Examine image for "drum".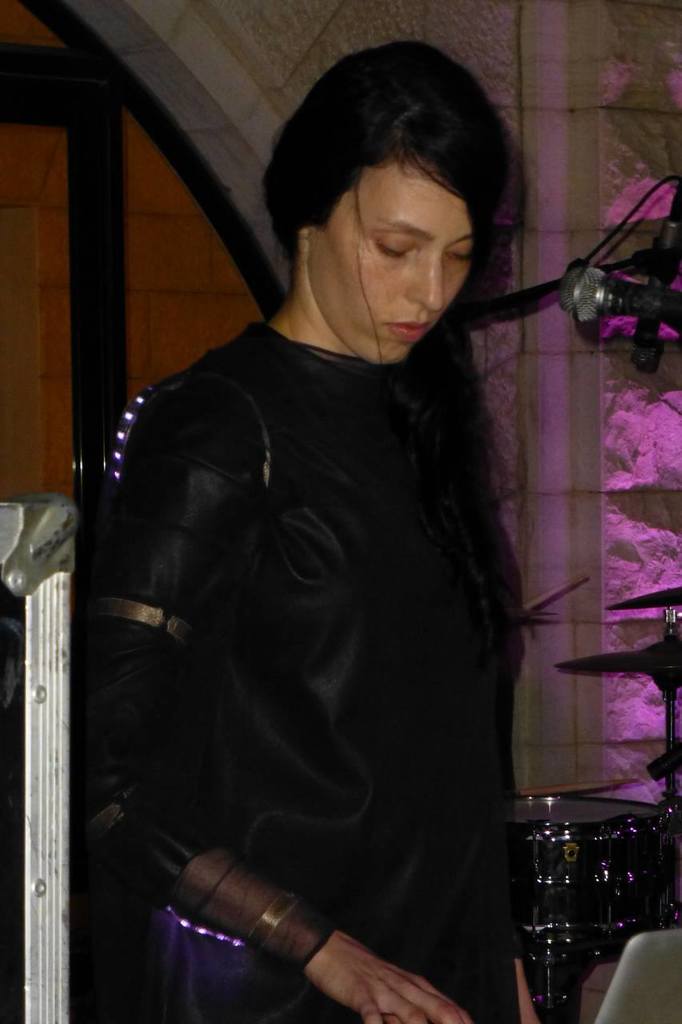
Examination result: 500, 794, 681, 1023.
